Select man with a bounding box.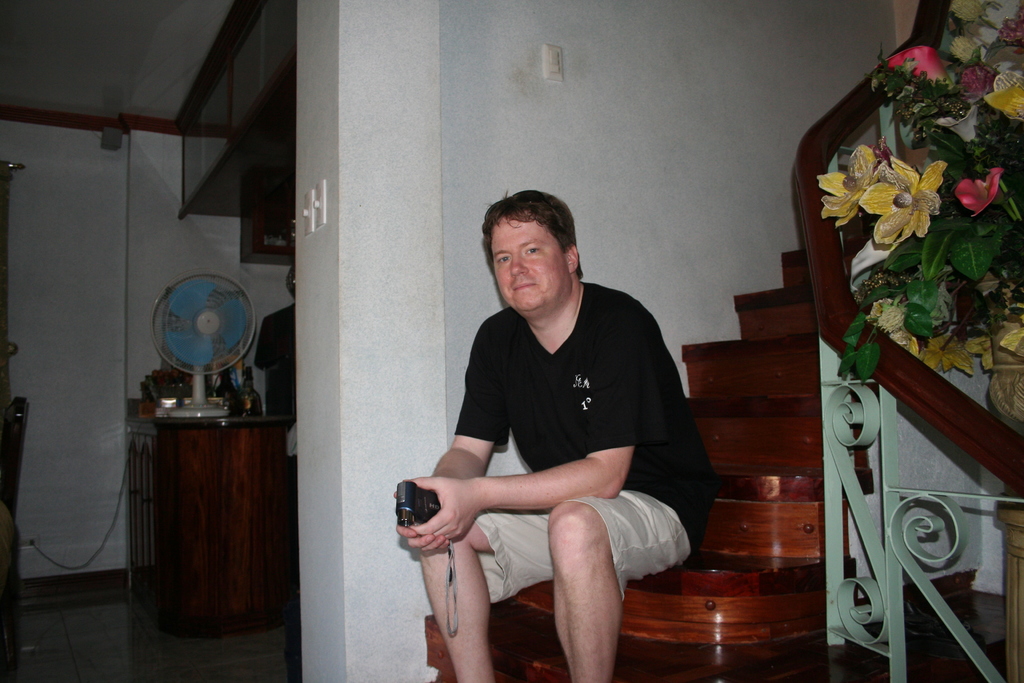
401, 176, 717, 680.
